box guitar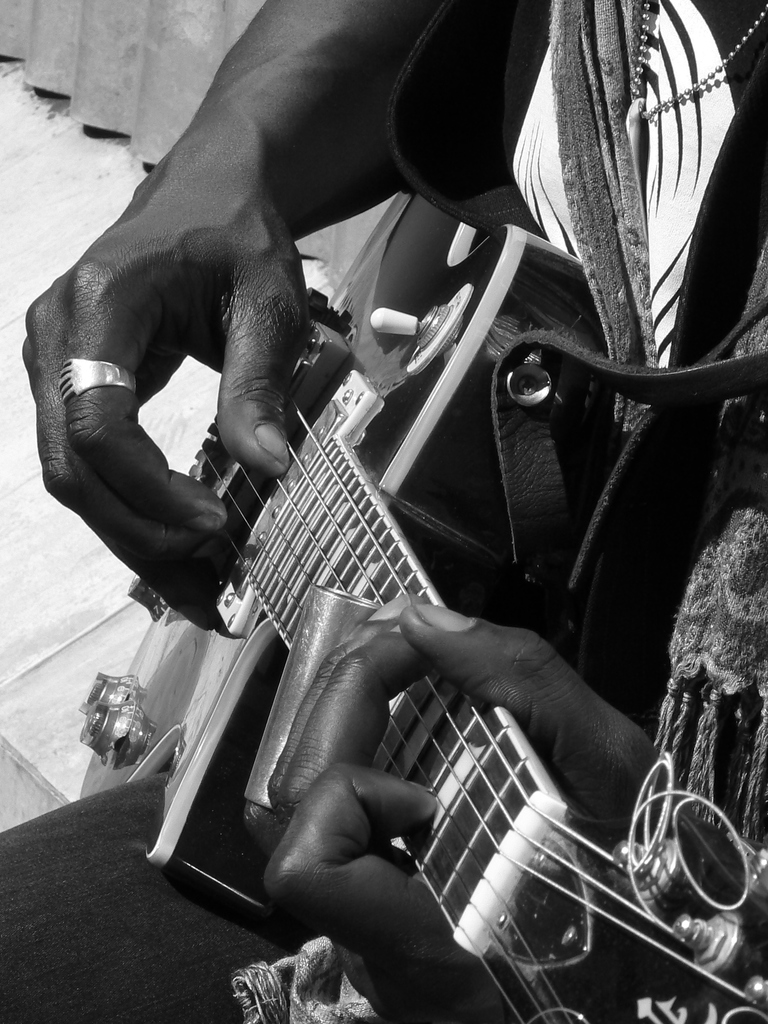
<box>74,185,763,1021</box>
